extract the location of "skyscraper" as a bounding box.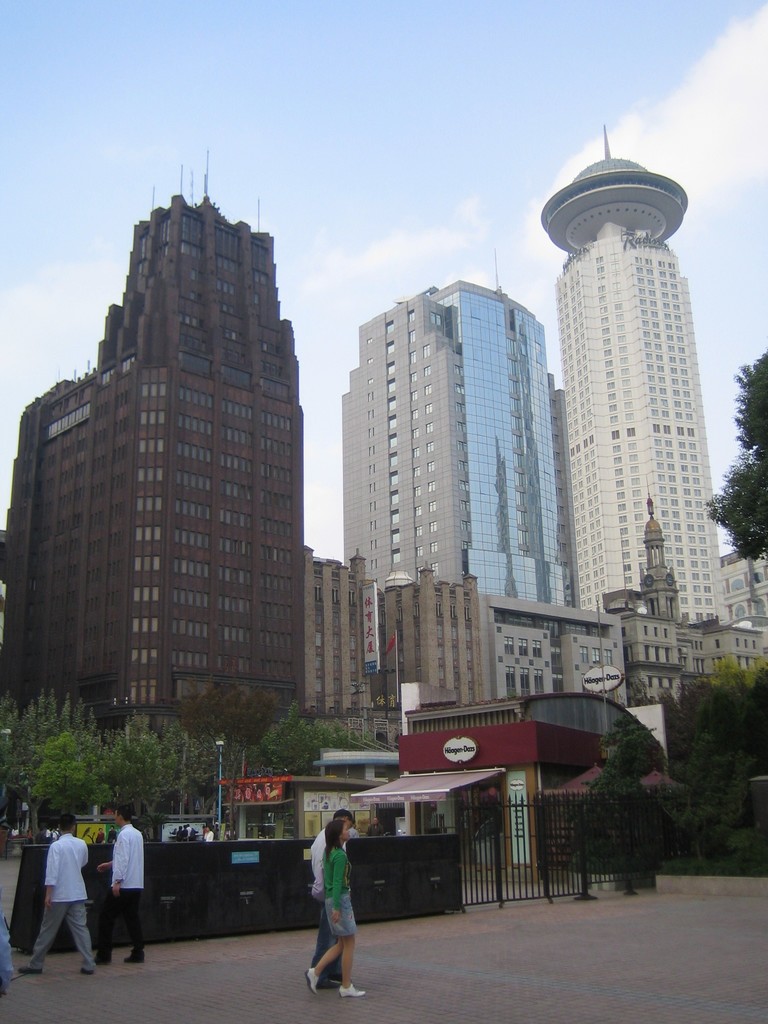
[333,259,591,607].
